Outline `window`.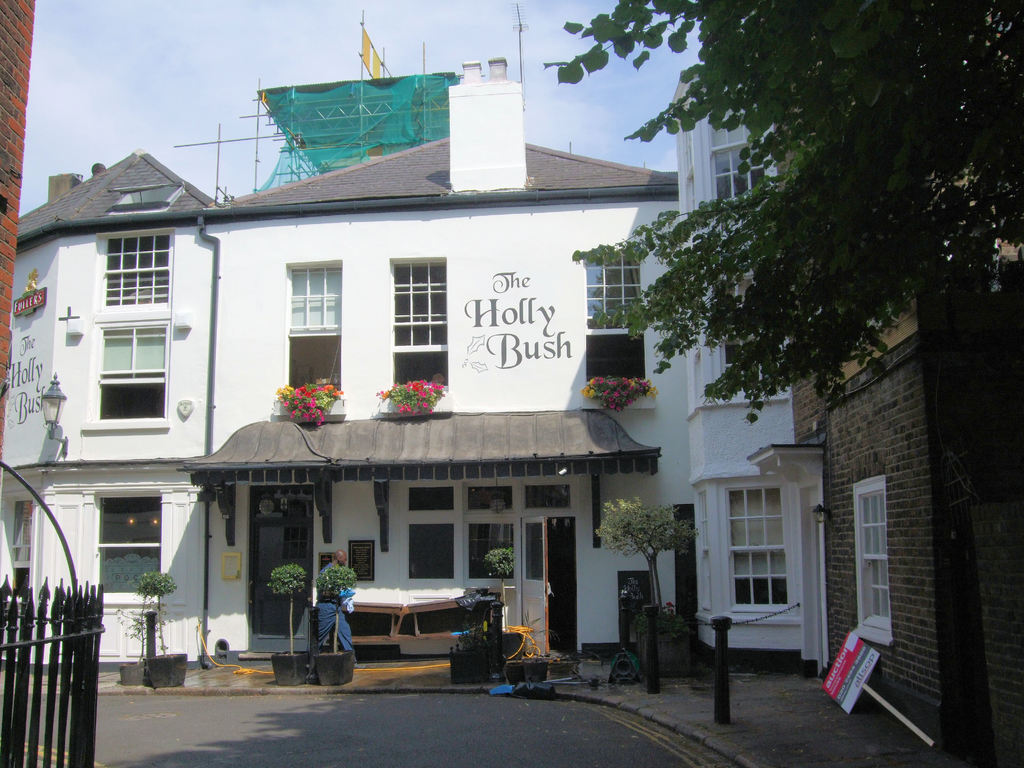
Outline: region(716, 278, 763, 387).
